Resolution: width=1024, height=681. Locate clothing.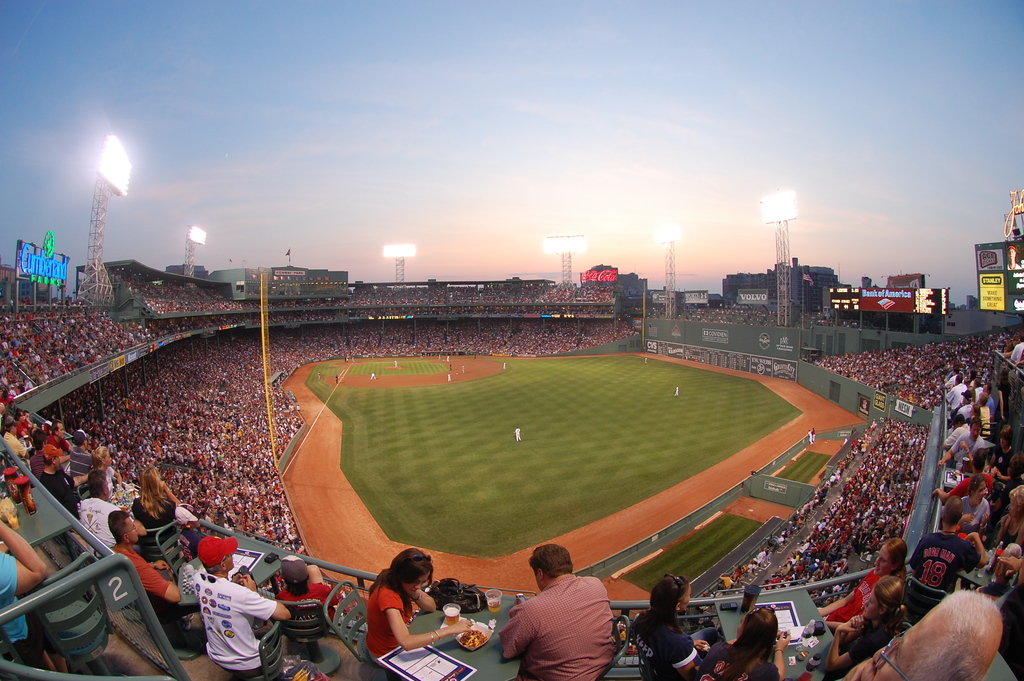
194/562/284/680.
